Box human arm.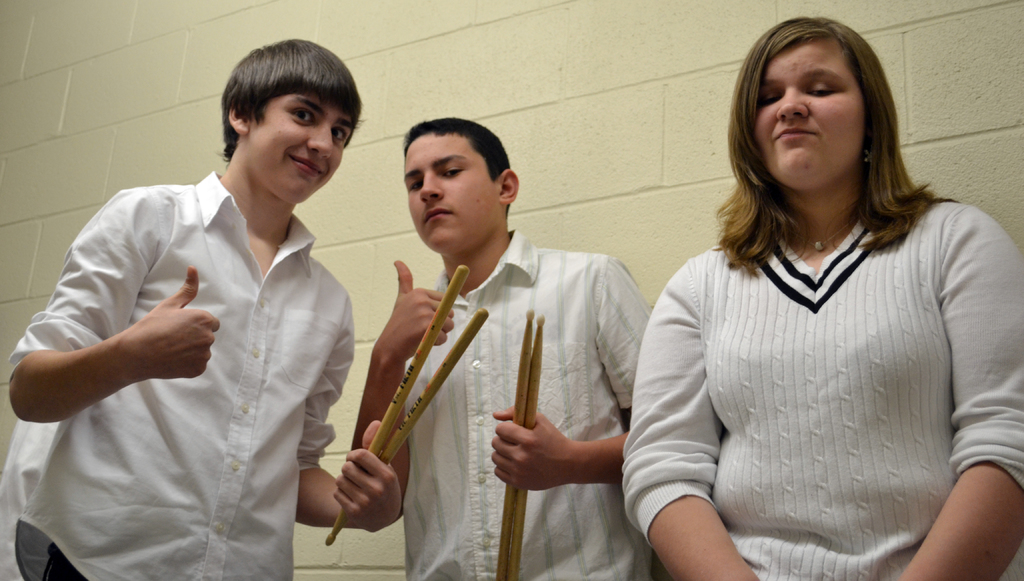
x1=636 y1=253 x2=771 y2=580.
